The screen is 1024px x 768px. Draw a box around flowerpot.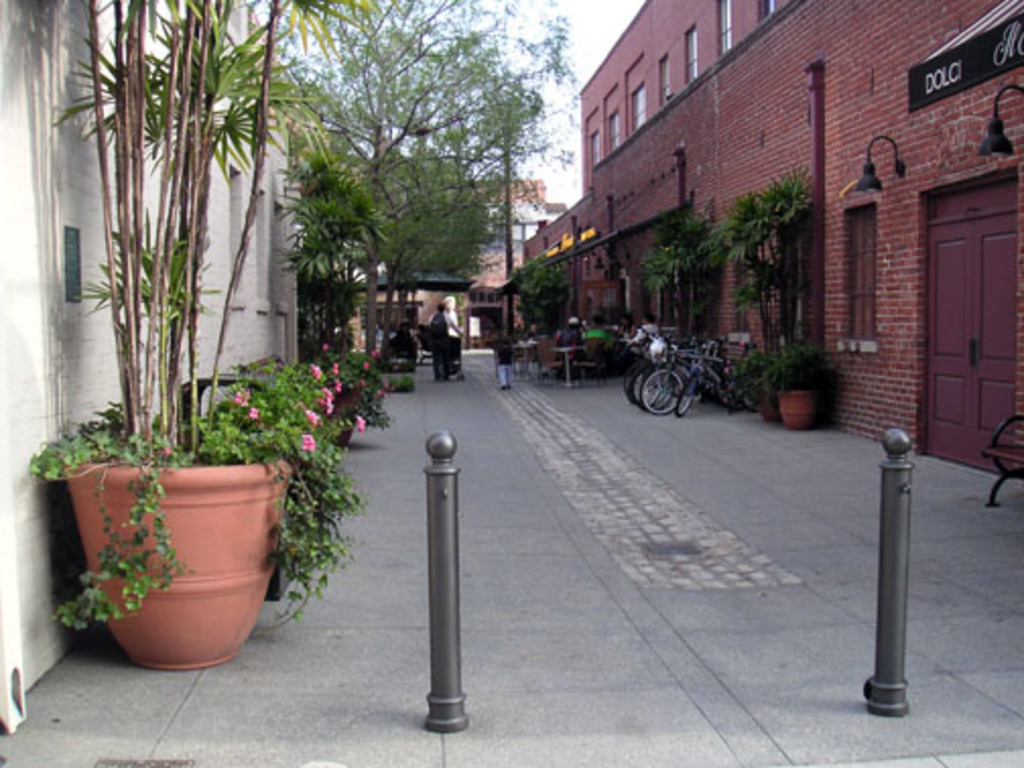
region(45, 429, 272, 664).
